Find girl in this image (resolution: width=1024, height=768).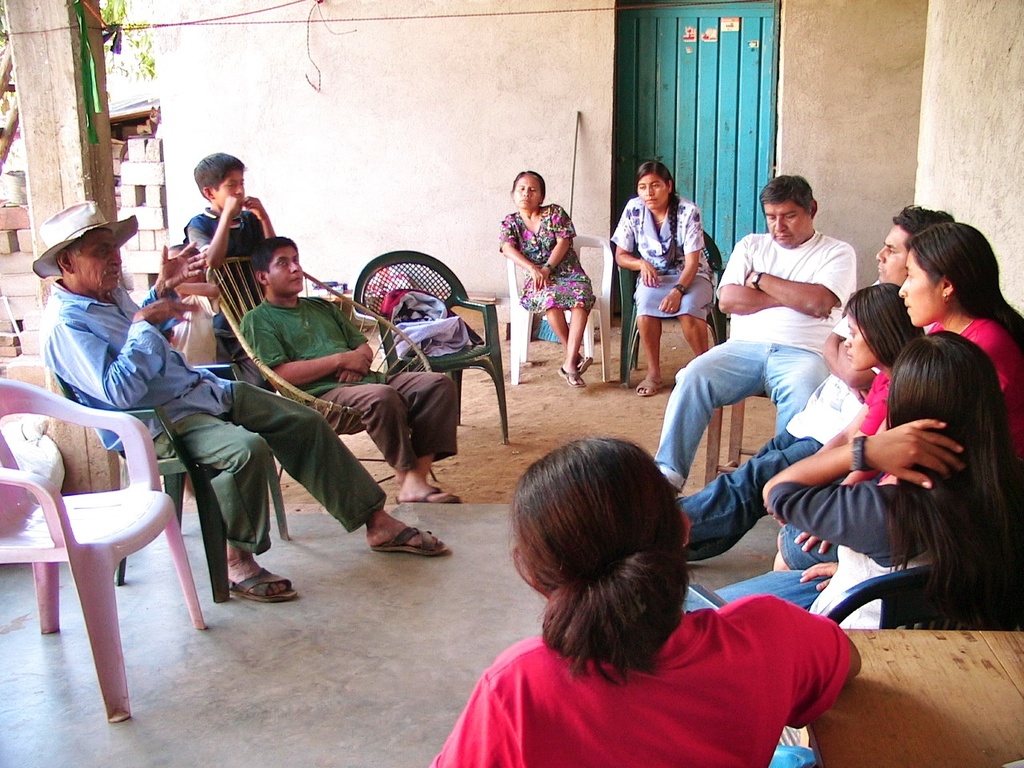
Rect(437, 438, 859, 767).
